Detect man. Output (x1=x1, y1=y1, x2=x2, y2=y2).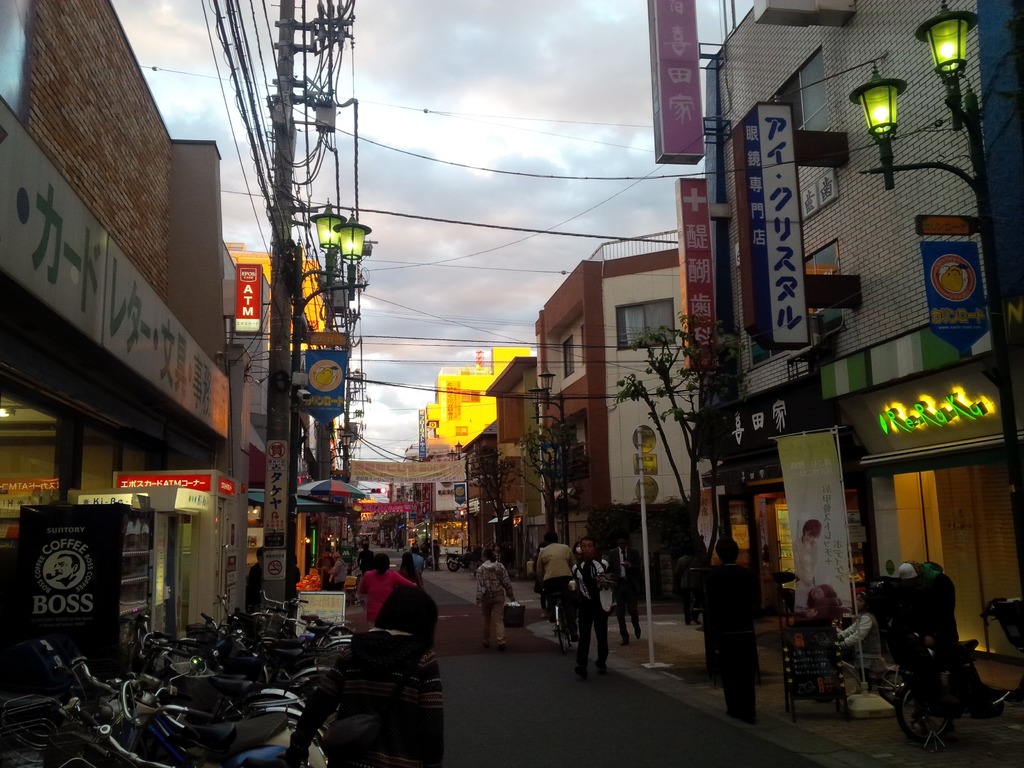
(x1=535, y1=532, x2=580, y2=612).
